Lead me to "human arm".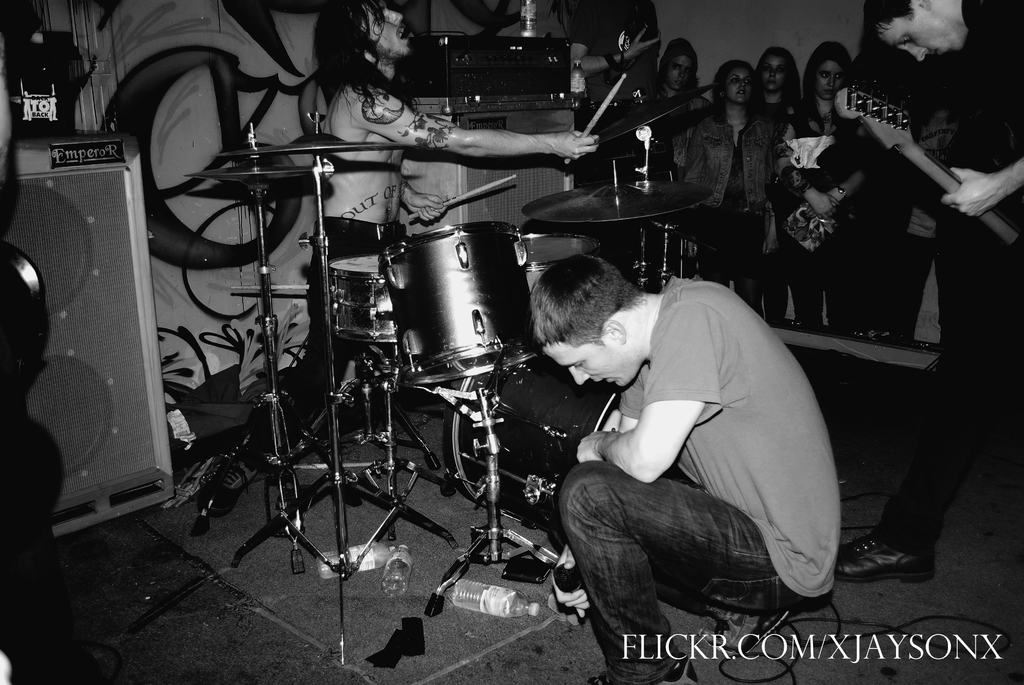
Lead to (left=575, top=302, right=725, bottom=487).
